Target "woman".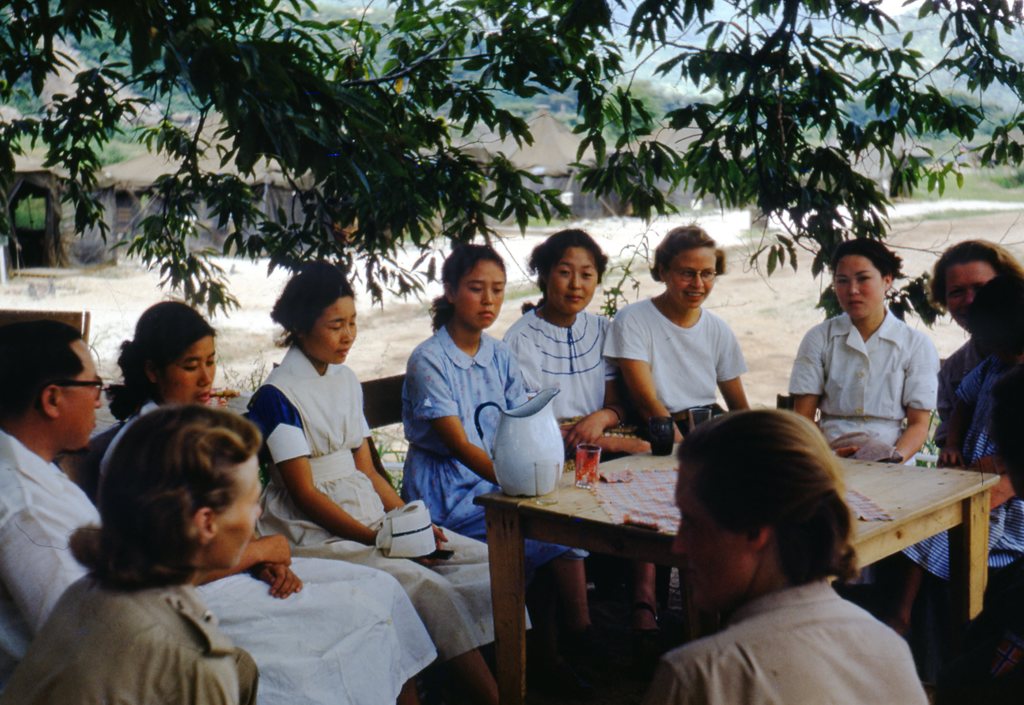
Target region: (x1=0, y1=395, x2=262, y2=704).
